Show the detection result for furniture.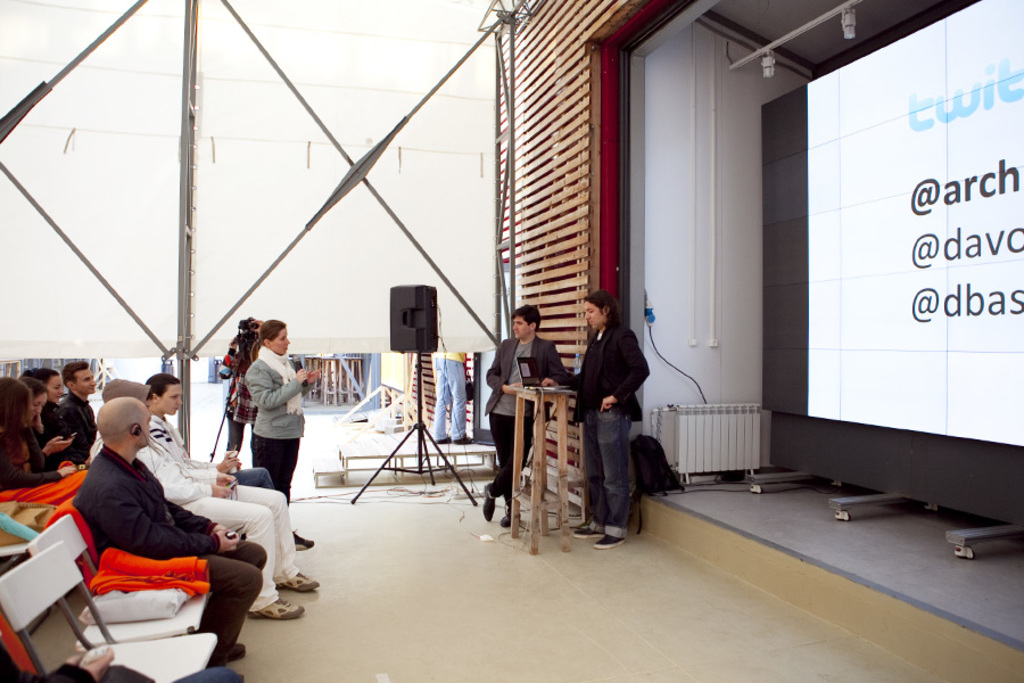
[left=335, top=427, right=498, bottom=485].
